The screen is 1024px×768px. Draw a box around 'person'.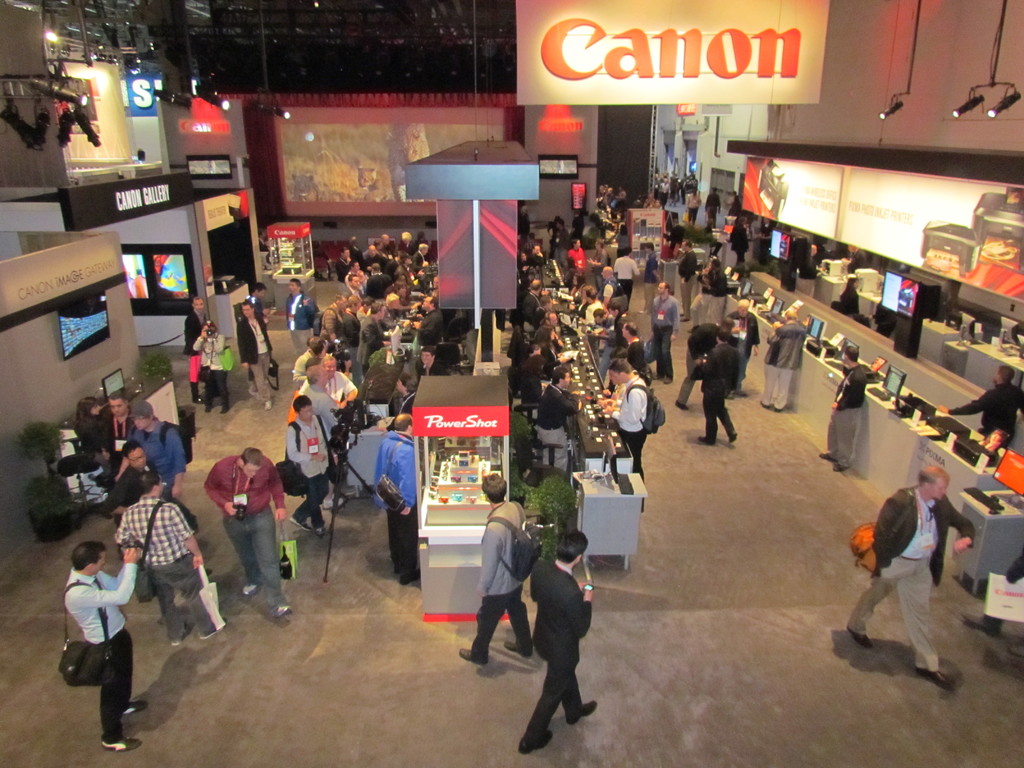
601, 358, 649, 481.
